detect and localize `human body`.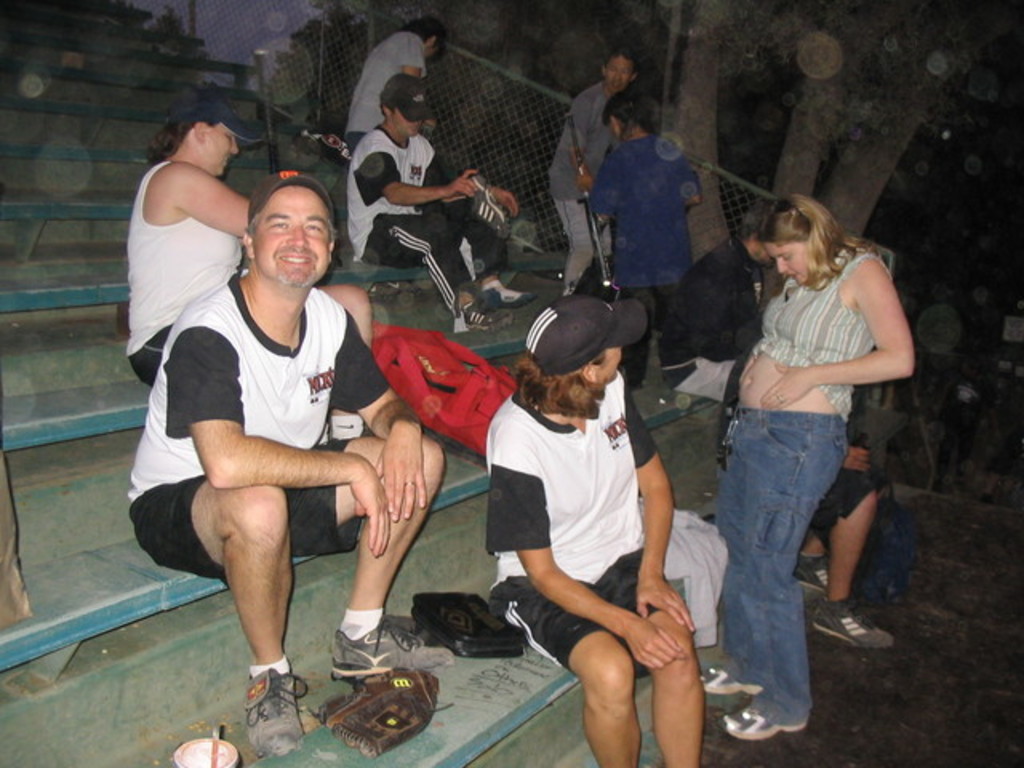
Localized at (x1=134, y1=141, x2=411, y2=680).
